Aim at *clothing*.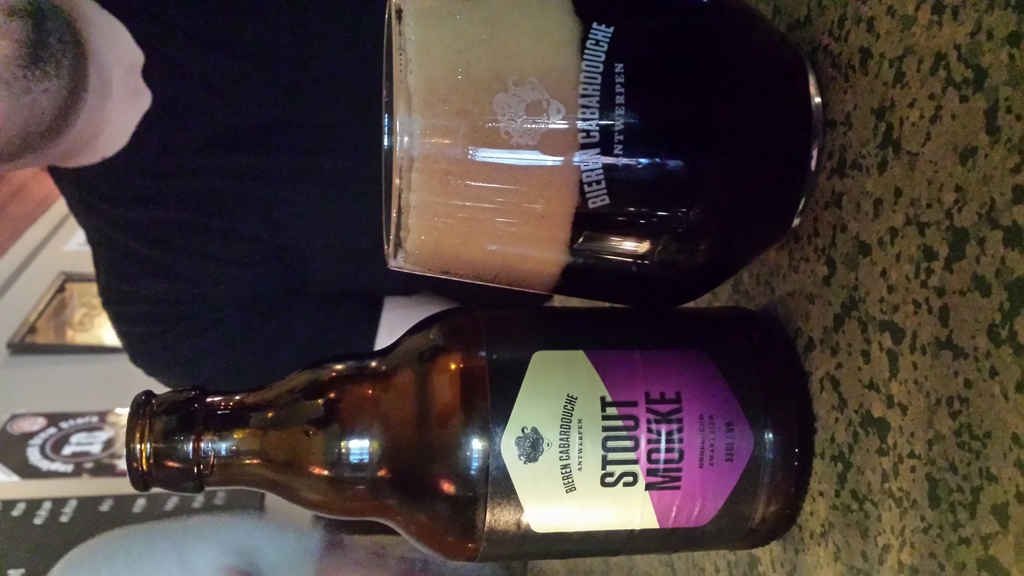
Aimed at <box>20,27,383,404</box>.
